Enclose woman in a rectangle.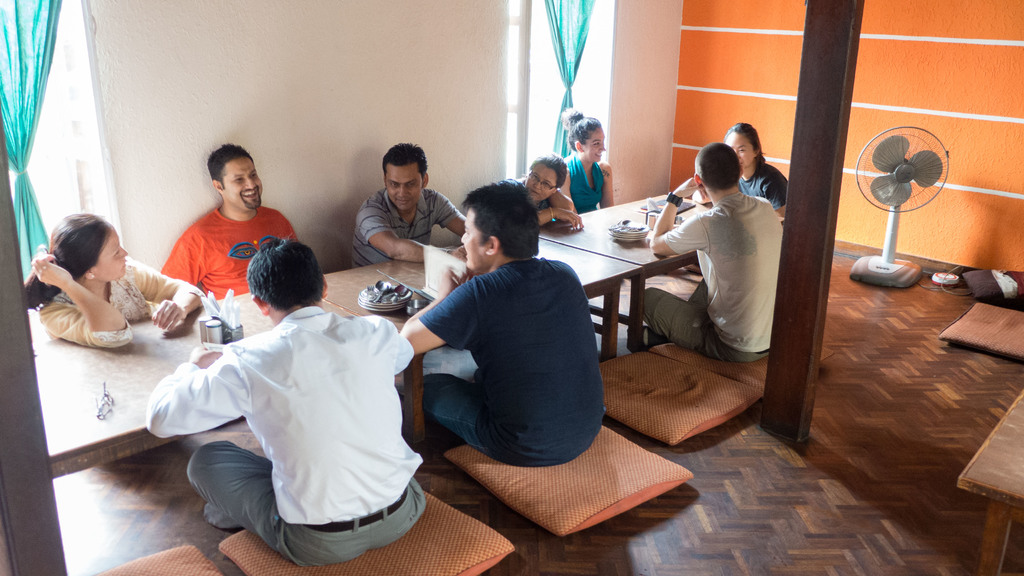
locate(723, 119, 793, 214).
